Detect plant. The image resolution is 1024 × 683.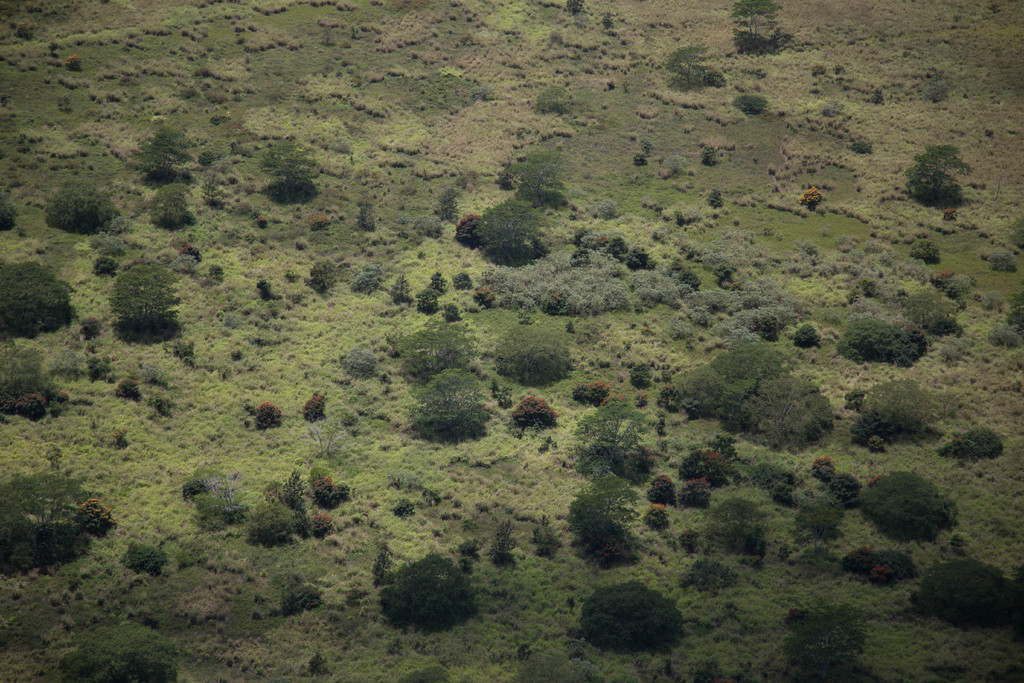
(left=449, top=203, right=481, bottom=252).
